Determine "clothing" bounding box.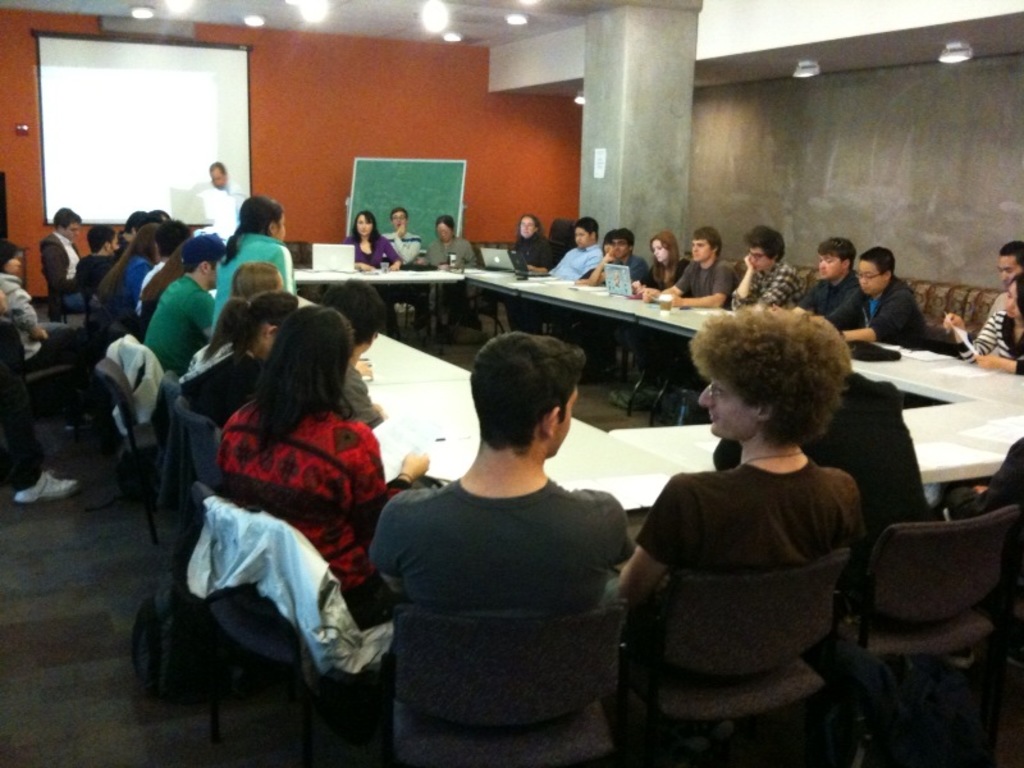
Determined: (left=556, top=246, right=599, bottom=288).
